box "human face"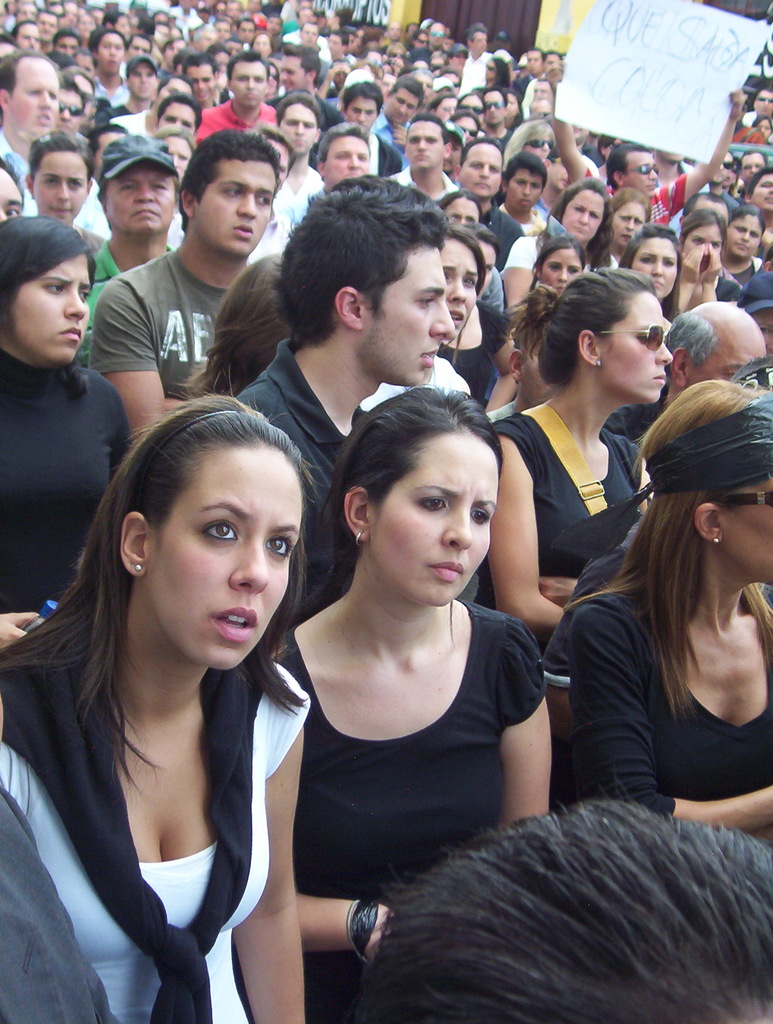
113,164,179,241
